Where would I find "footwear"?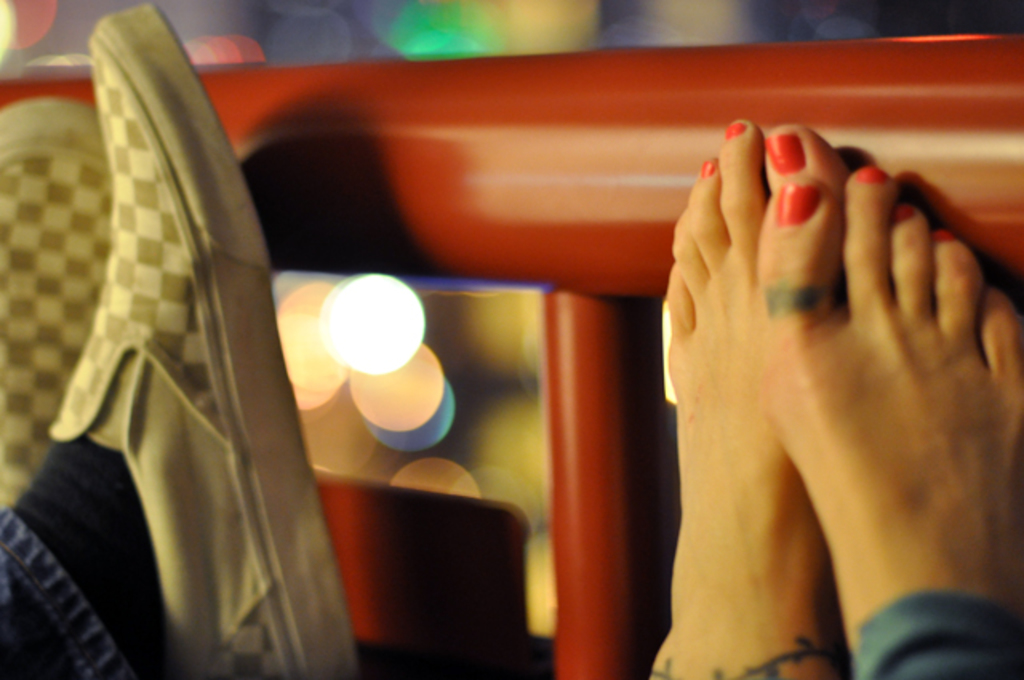
At left=0, top=91, right=112, bottom=518.
